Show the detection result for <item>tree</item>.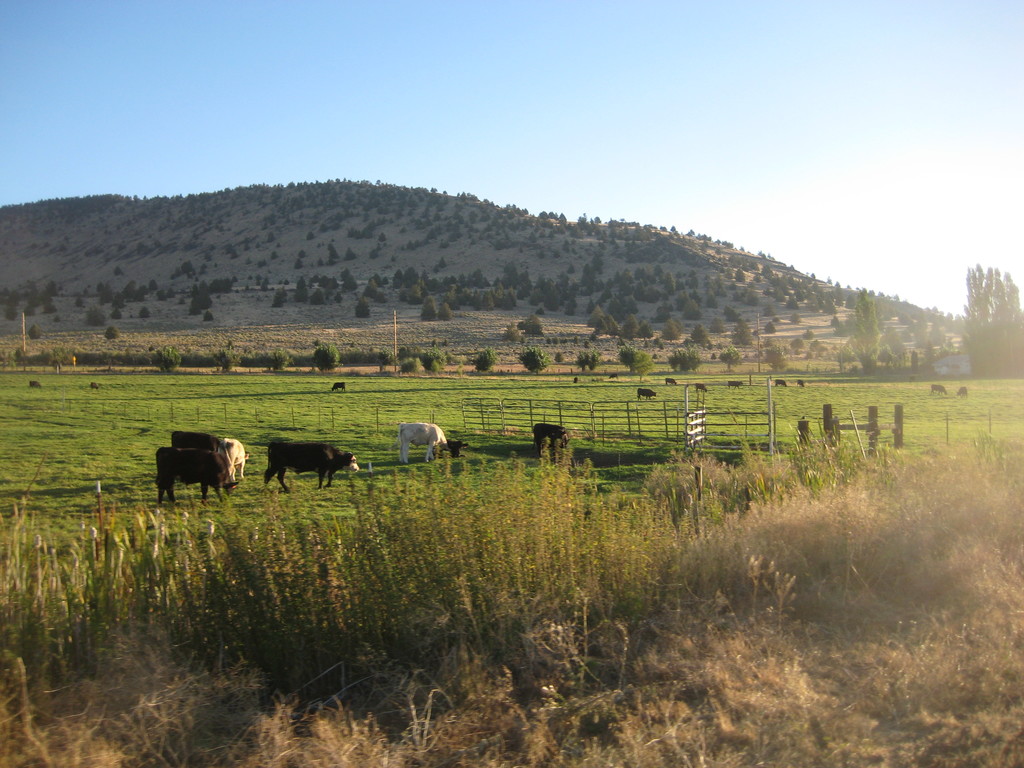
crop(104, 282, 120, 300).
